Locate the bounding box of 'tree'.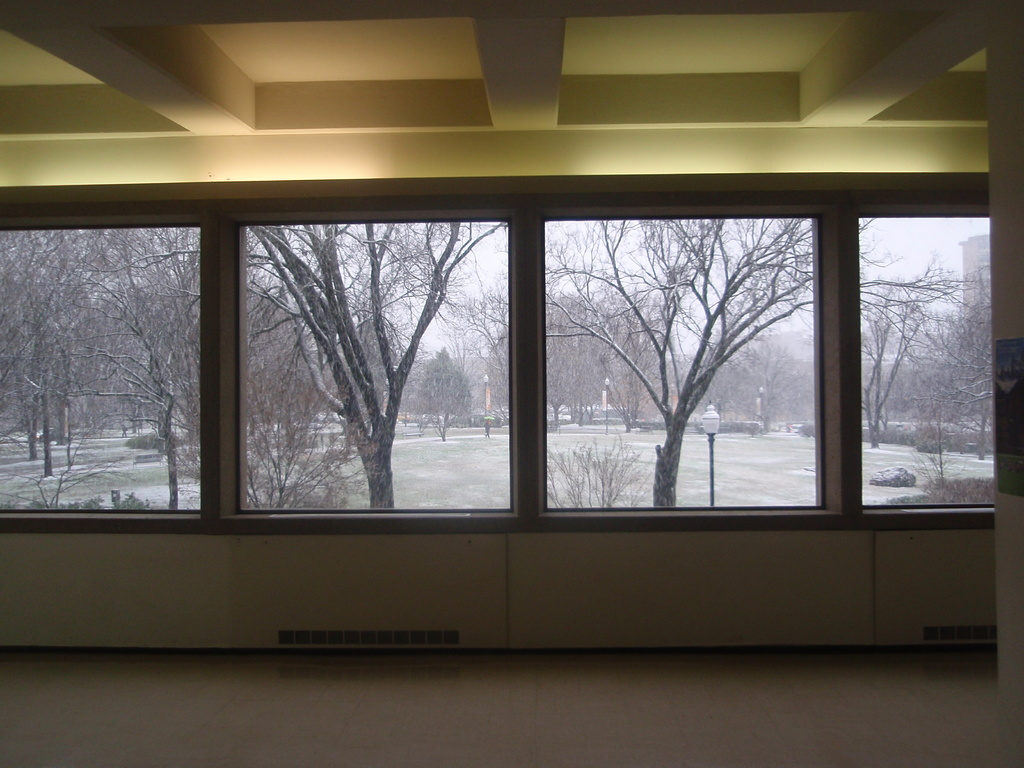
Bounding box: Rect(0, 225, 116, 479).
